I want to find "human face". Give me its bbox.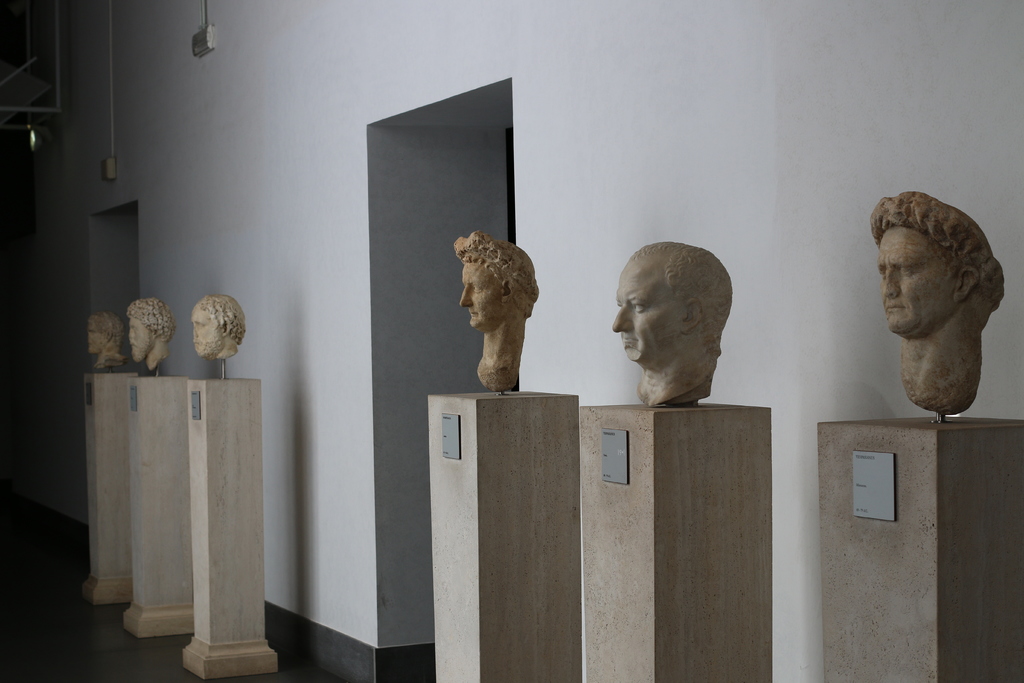
(86, 327, 104, 356).
